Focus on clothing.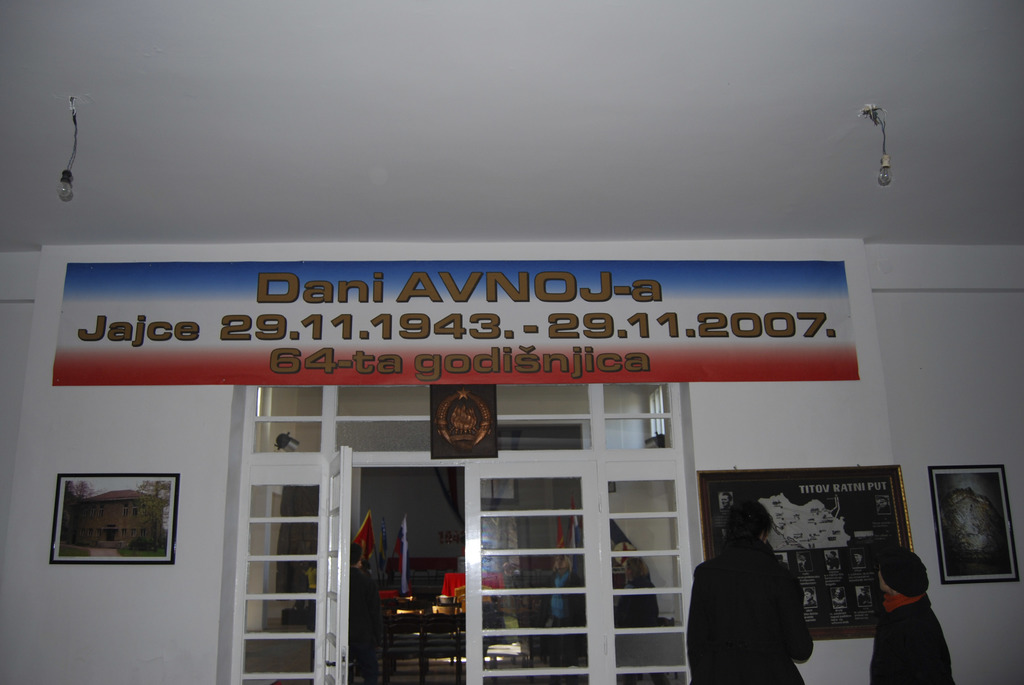
Focused at pyautogui.locateOnScreen(347, 563, 383, 684).
